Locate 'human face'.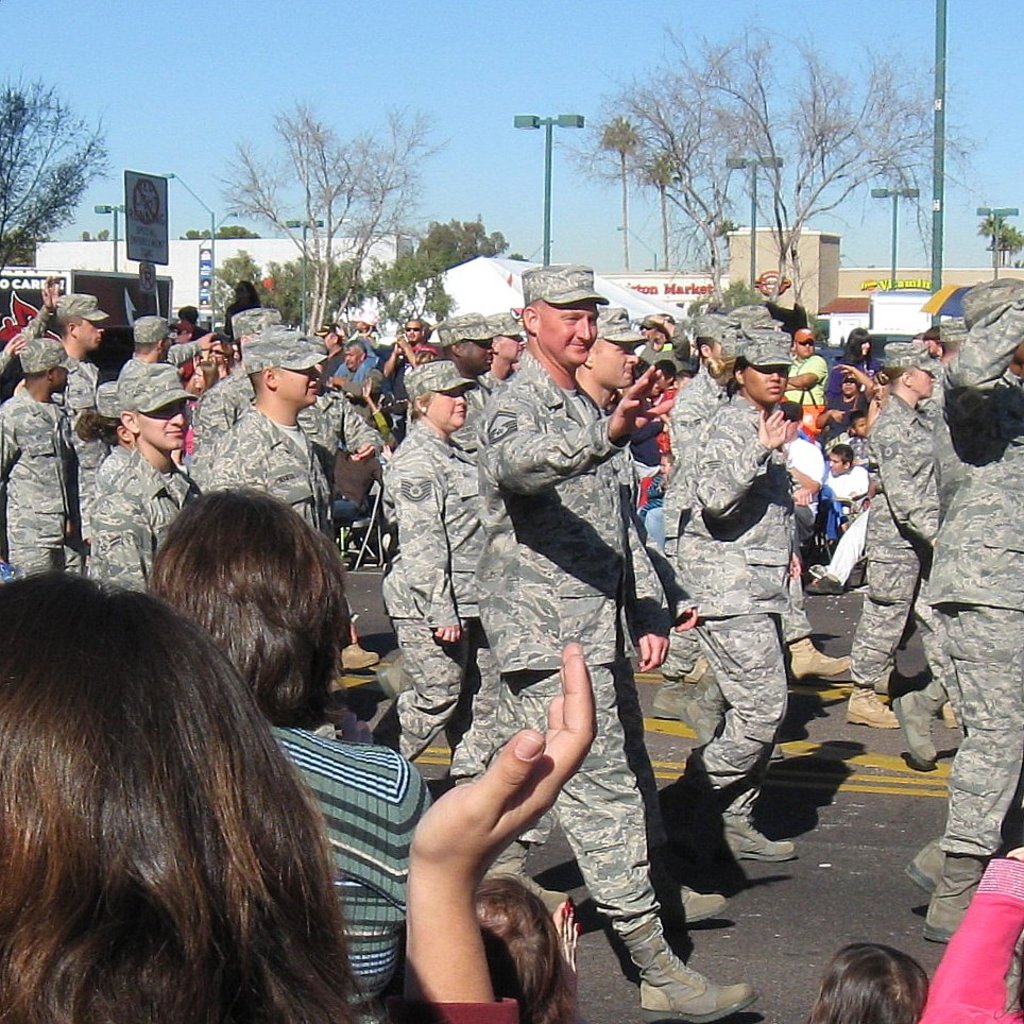
Bounding box: bbox=[192, 365, 203, 389].
